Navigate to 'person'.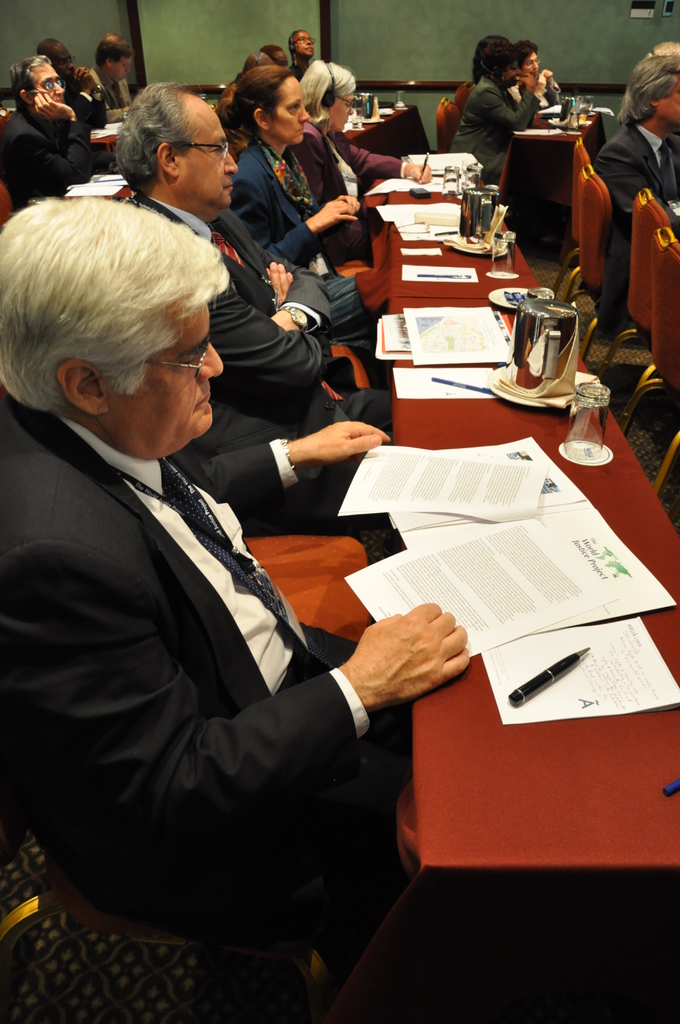
Navigation target: [448, 32, 557, 182].
